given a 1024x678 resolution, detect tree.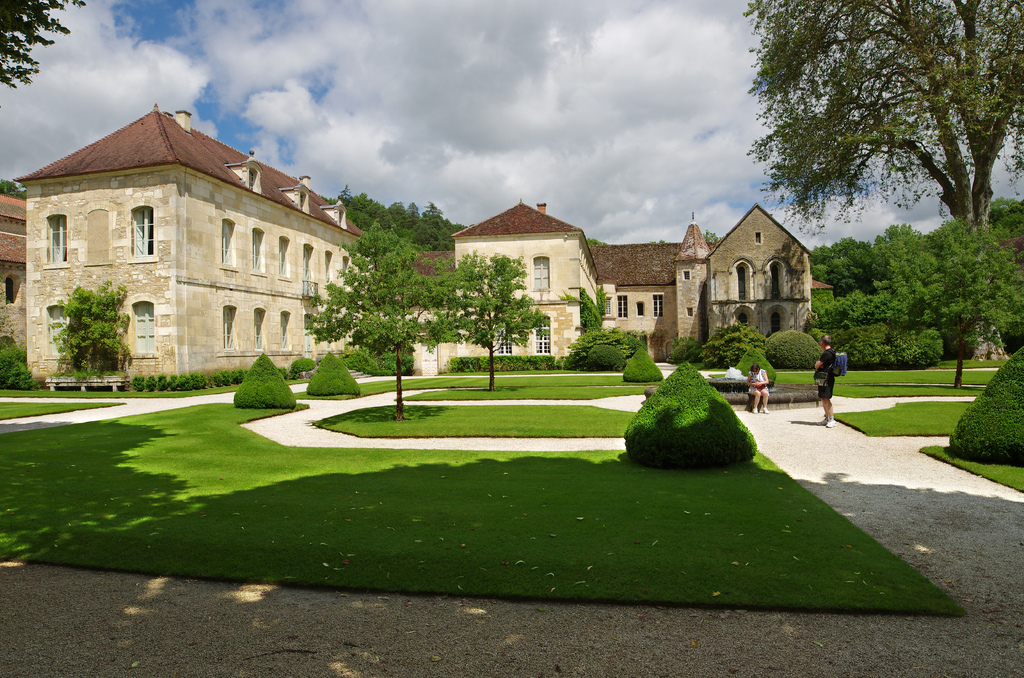
439,254,543,390.
